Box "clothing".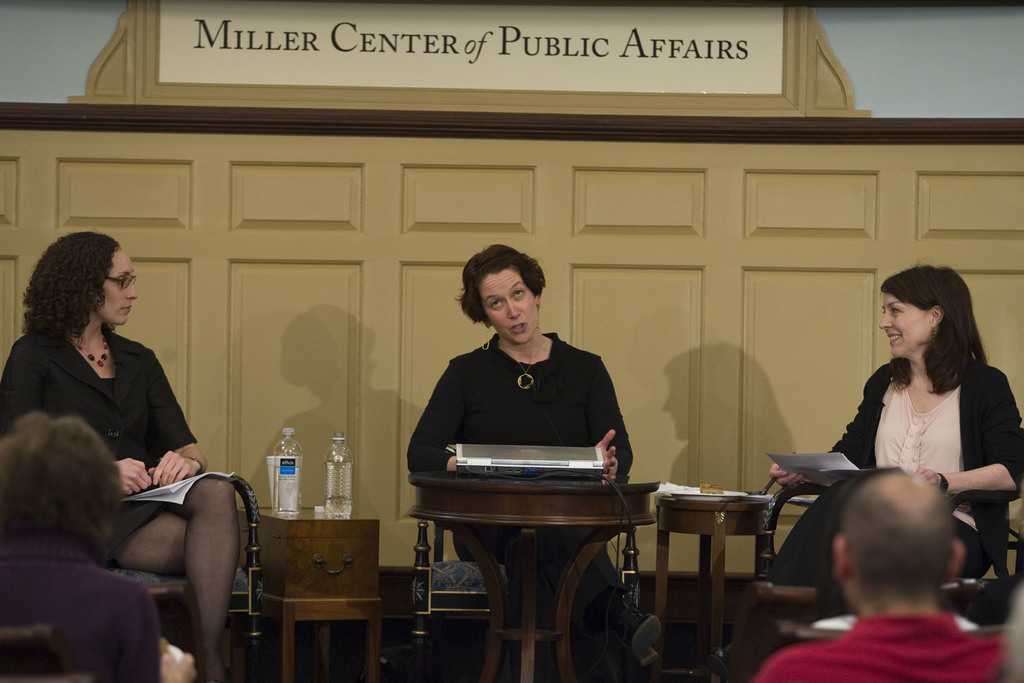
[left=1, top=543, right=163, bottom=682].
